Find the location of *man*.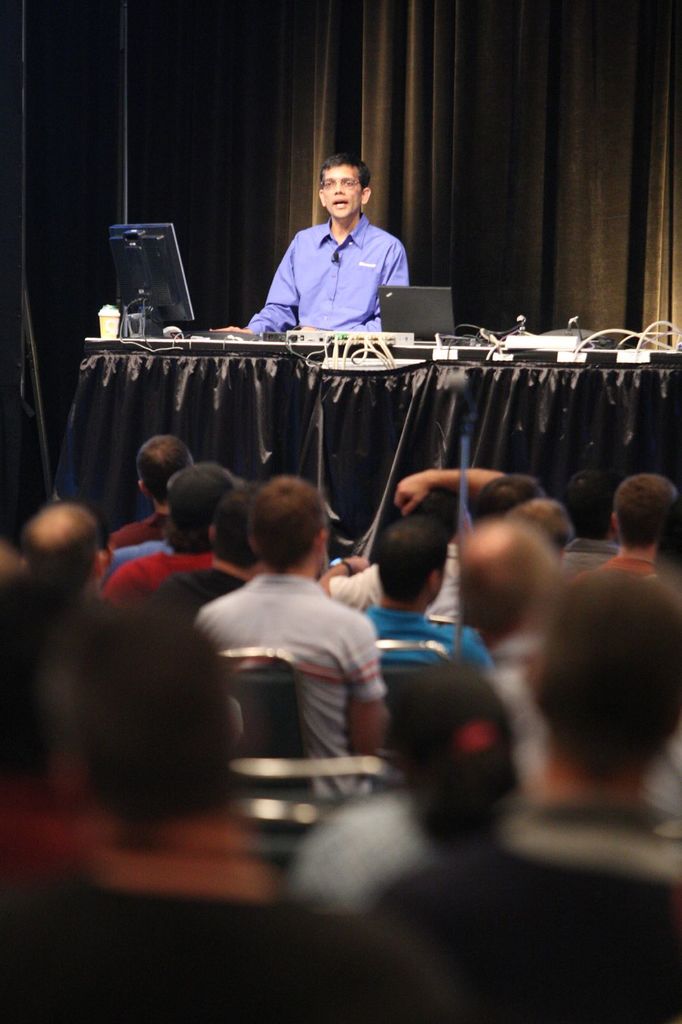
Location: <box>358,525,528,696</box>.
